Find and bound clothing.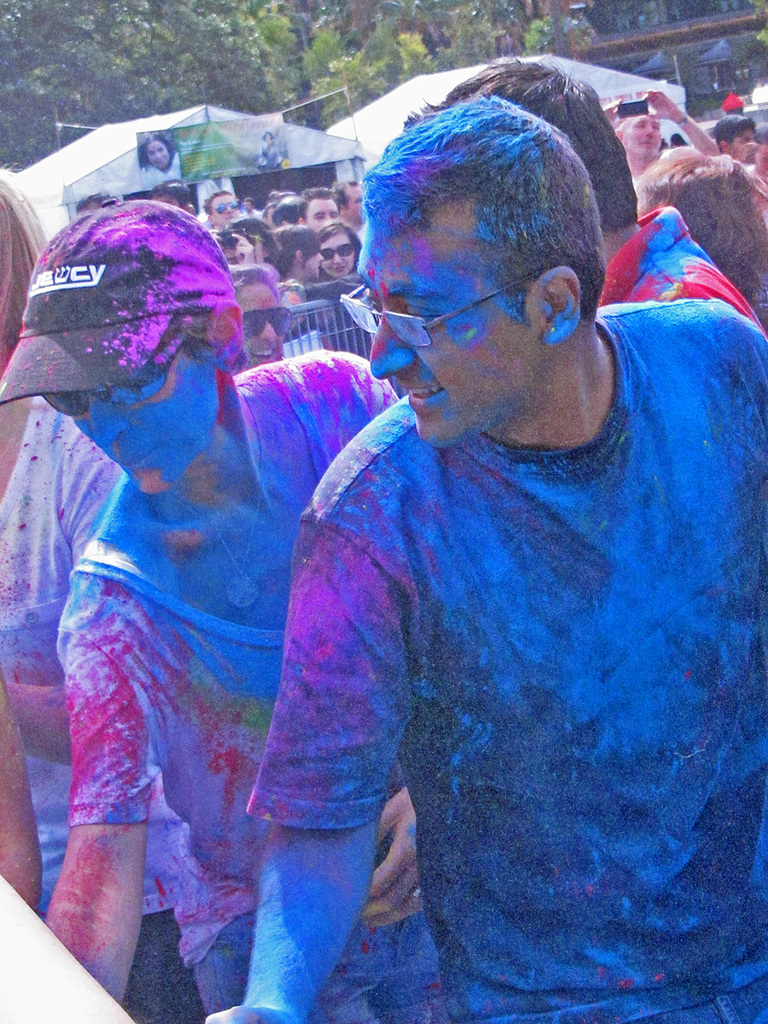
Bound: pyautogui.locateOnScreen(55, 343, 410, 1023).
